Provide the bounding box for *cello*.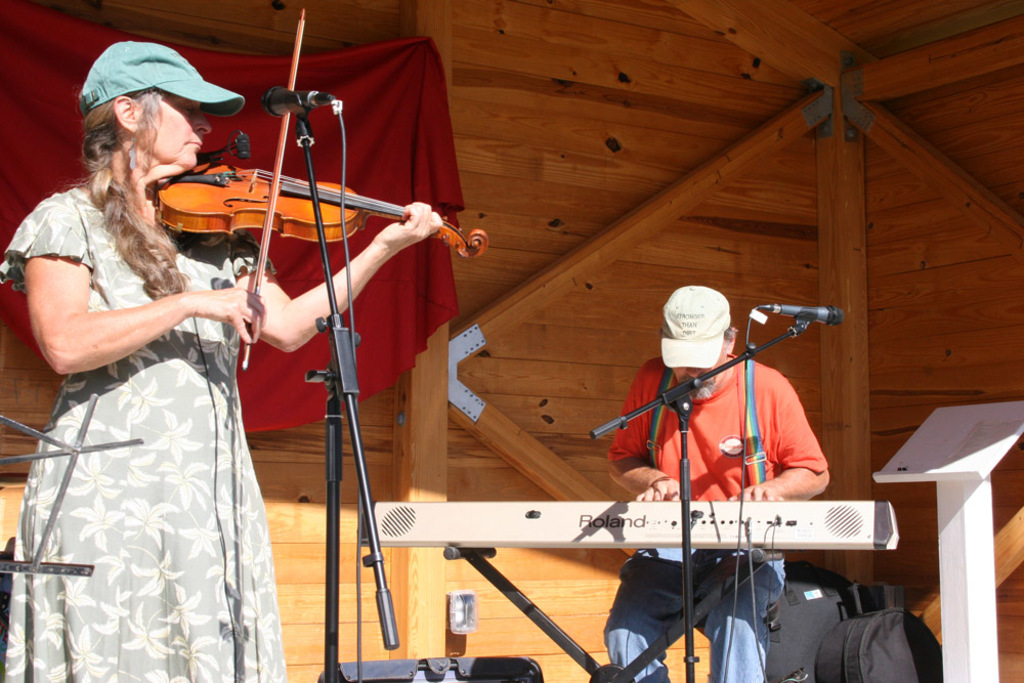
(152, 75, 510, 248).
